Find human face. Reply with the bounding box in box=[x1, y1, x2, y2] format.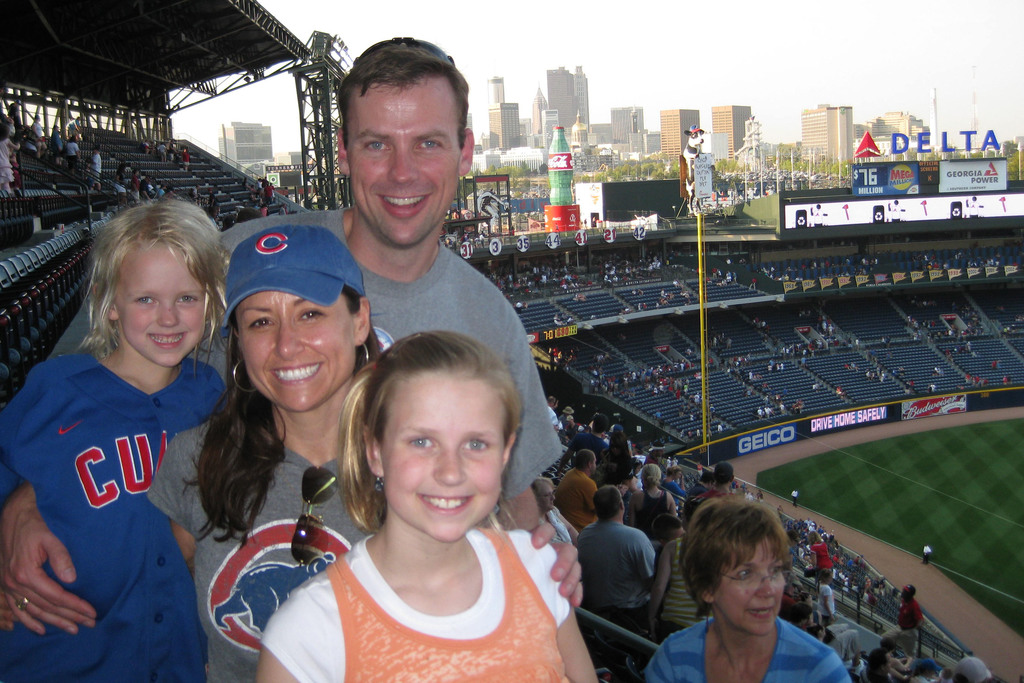
box=[712, 538, 786, 636].
